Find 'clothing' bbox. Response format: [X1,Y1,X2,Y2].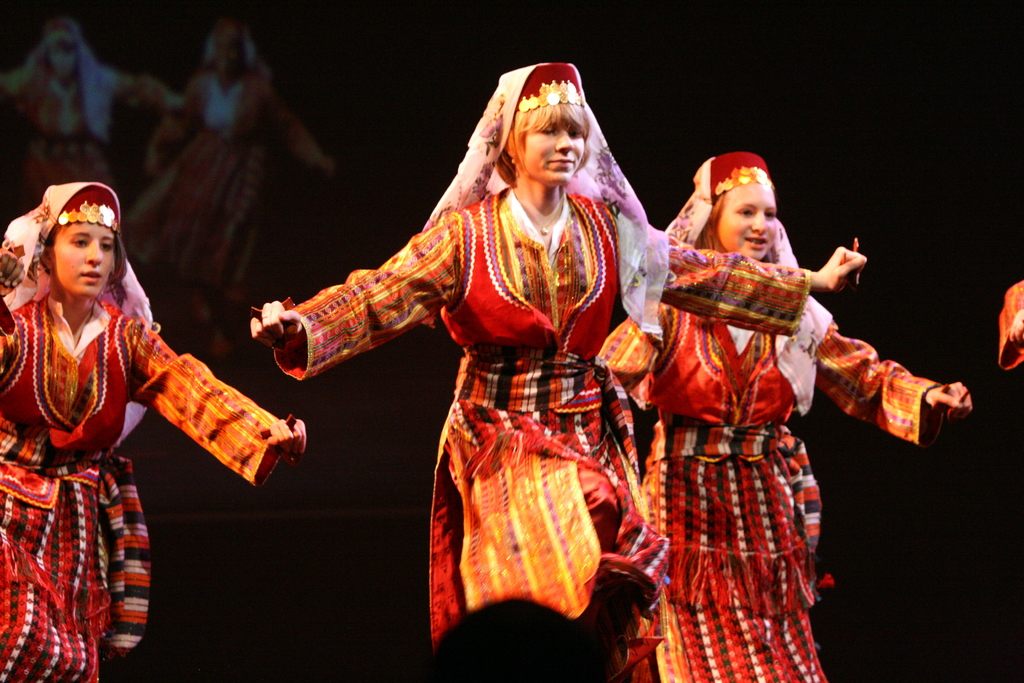
[633,139,945,682].
